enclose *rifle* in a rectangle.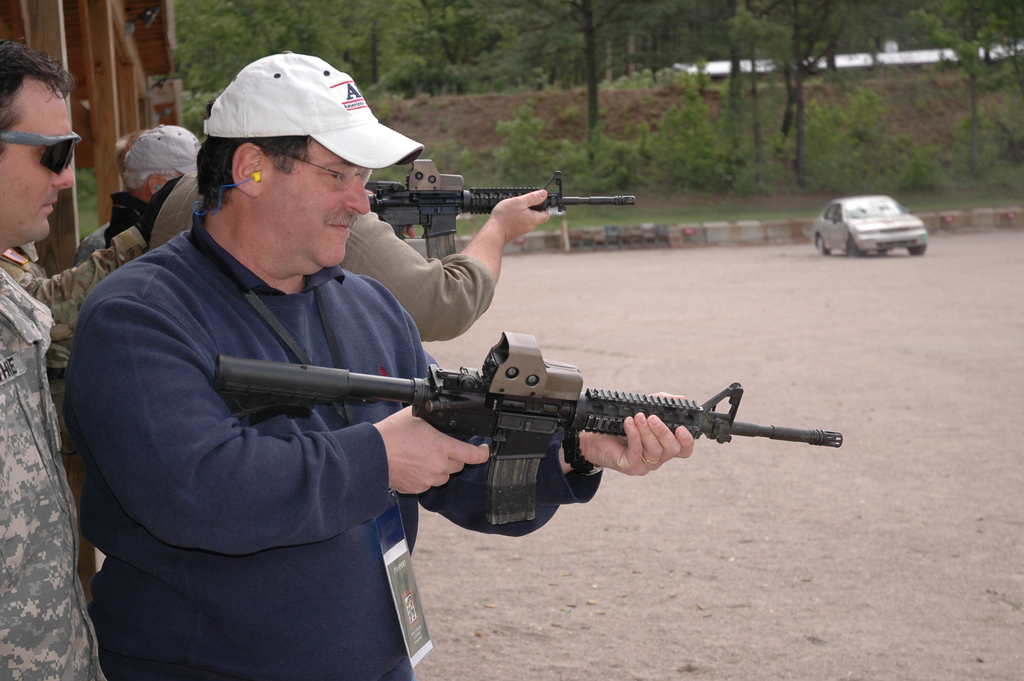
[x1=211, y1=330, x2=844, y2=527].
